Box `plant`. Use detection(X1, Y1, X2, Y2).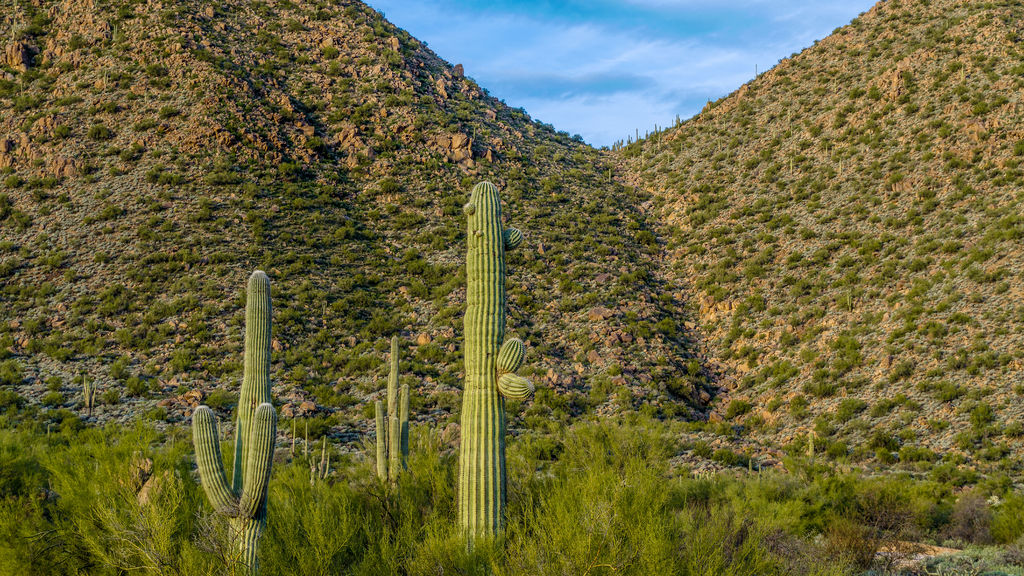
detection(67, 93, 86, 101).
